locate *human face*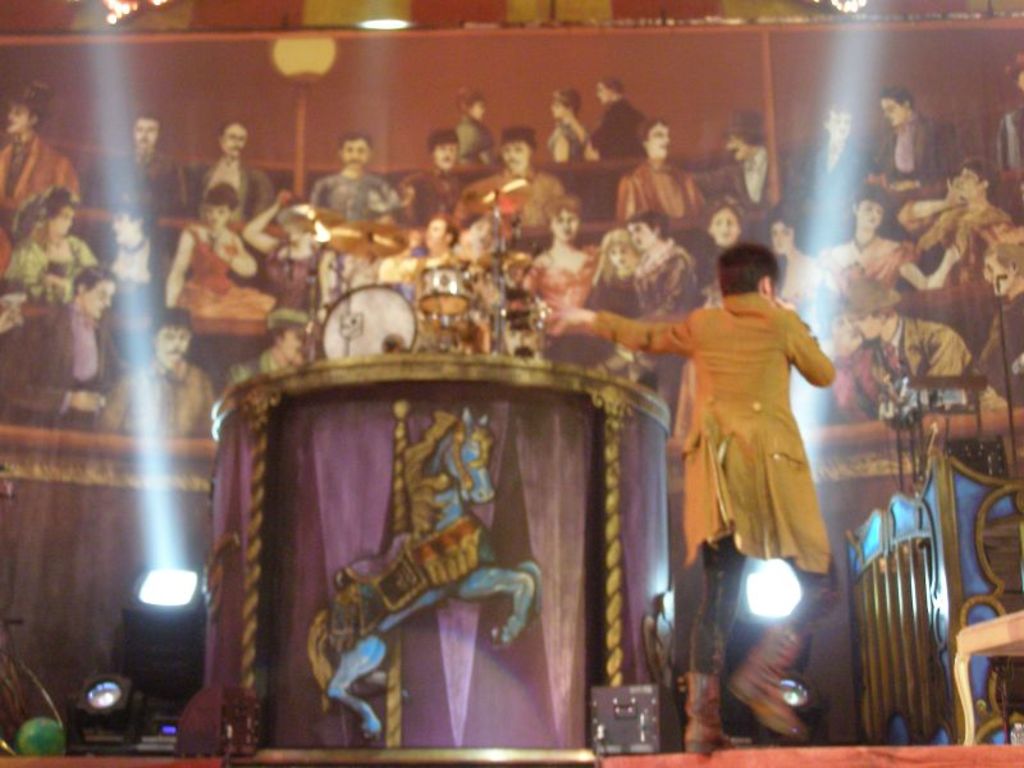
left=982, top=256, right=1011, bottom=294
